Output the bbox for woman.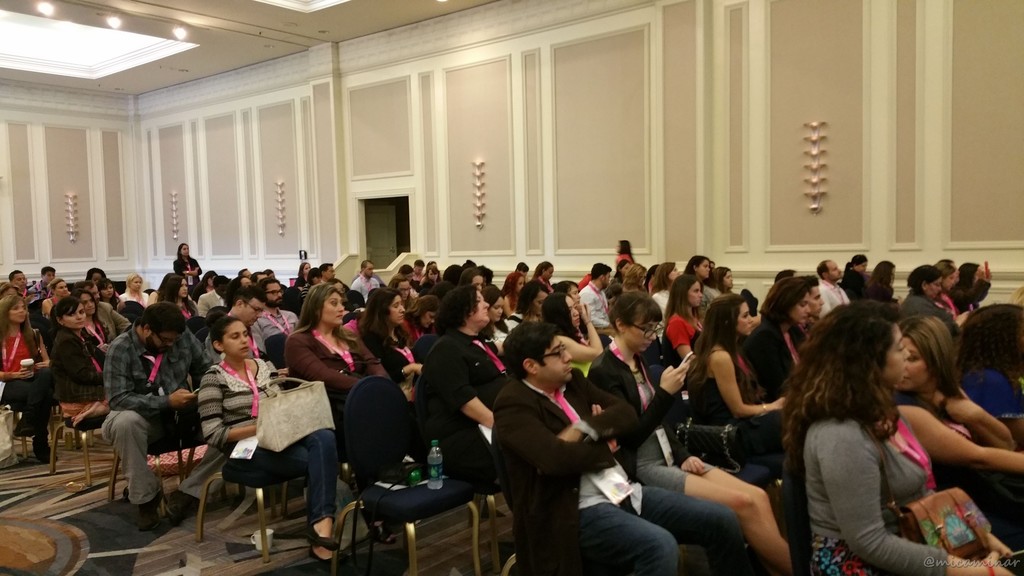
{"x1": 742, "y1": 276, "x2": 805, "y2": 371}.
